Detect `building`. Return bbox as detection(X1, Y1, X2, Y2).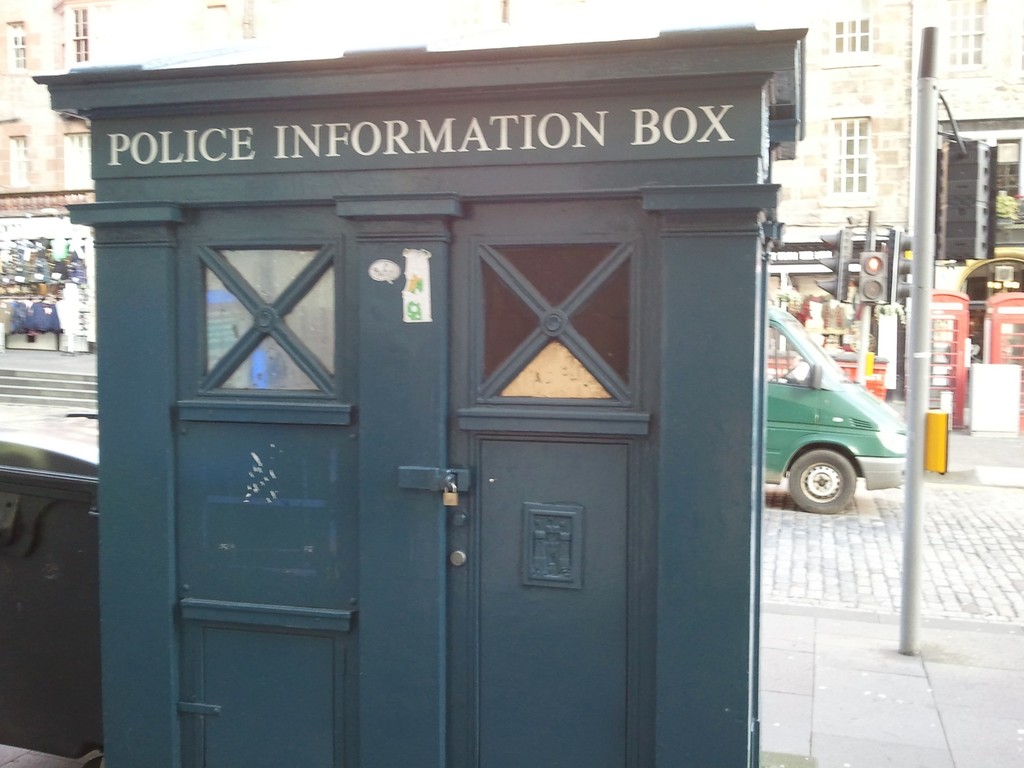
detection(0, 0, 1023, 255).
